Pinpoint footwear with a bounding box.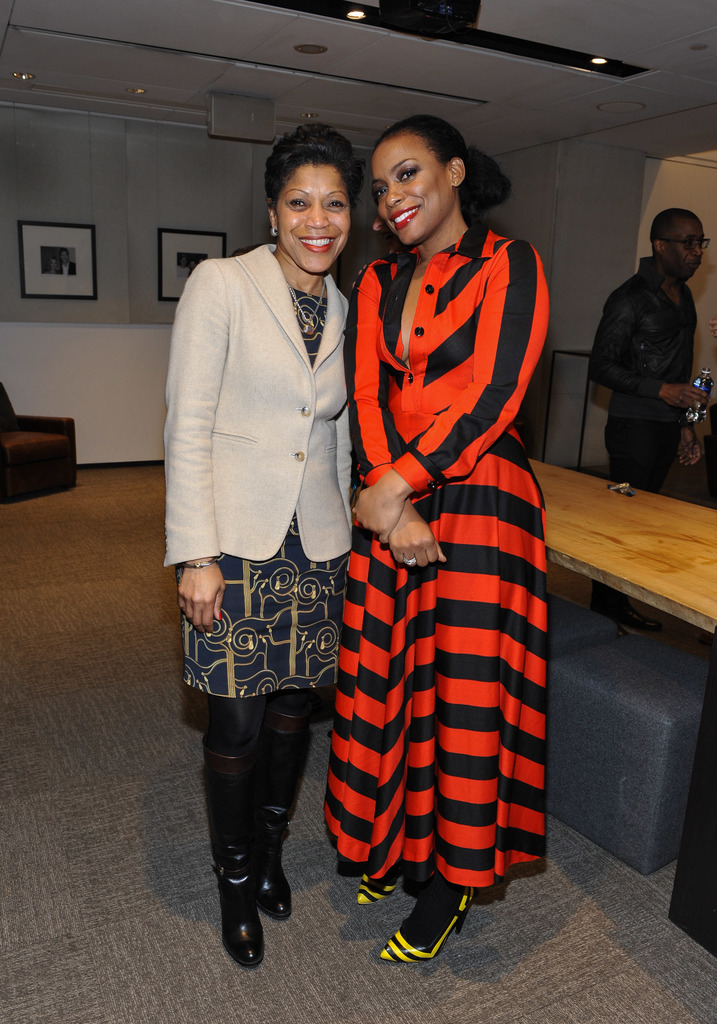
left=200, top=770, right=263, bottom=956.
